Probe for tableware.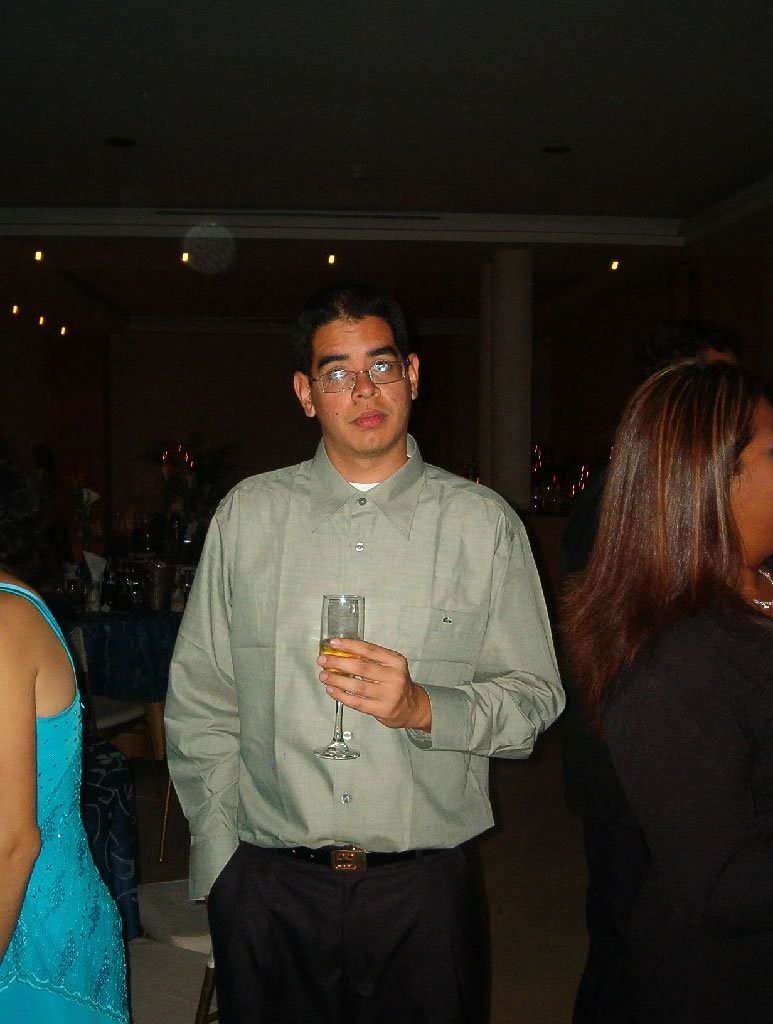
Probe result: [left=306, top=593, right=364, bottom=762].
